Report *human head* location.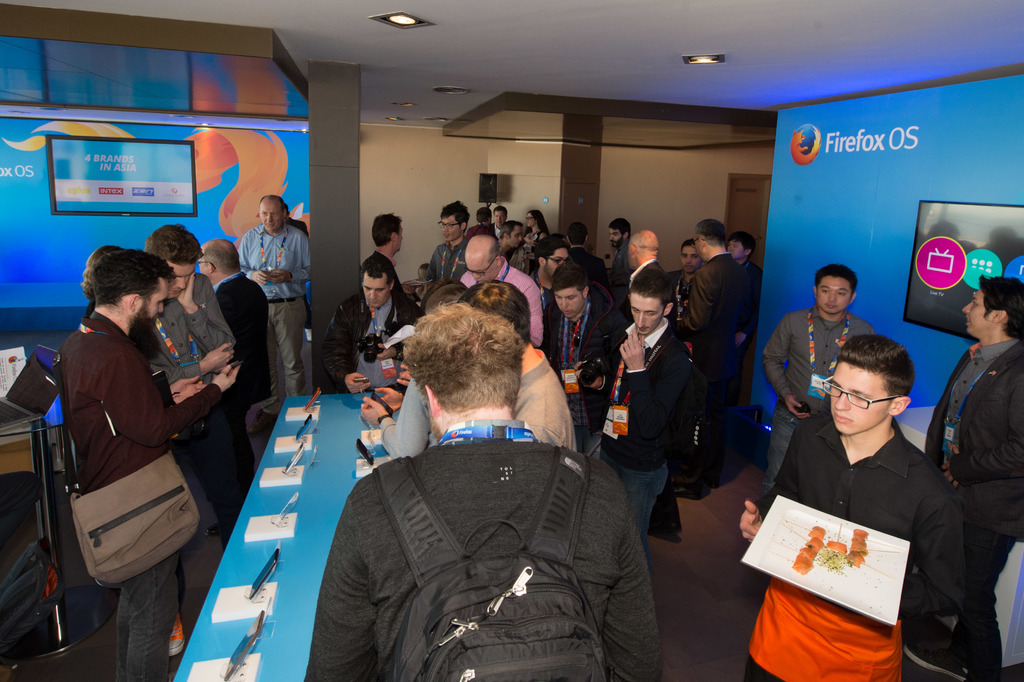
Report: crop(627, 263, 676, 336).
